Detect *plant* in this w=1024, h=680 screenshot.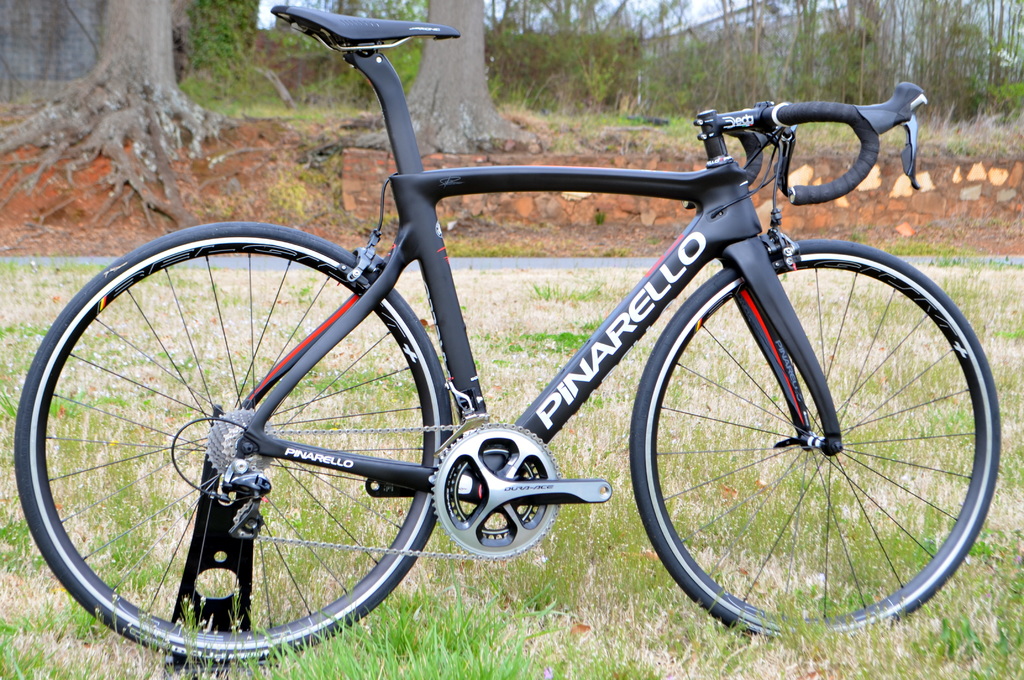
Detection: BBox(467, 209, 486, 223).
